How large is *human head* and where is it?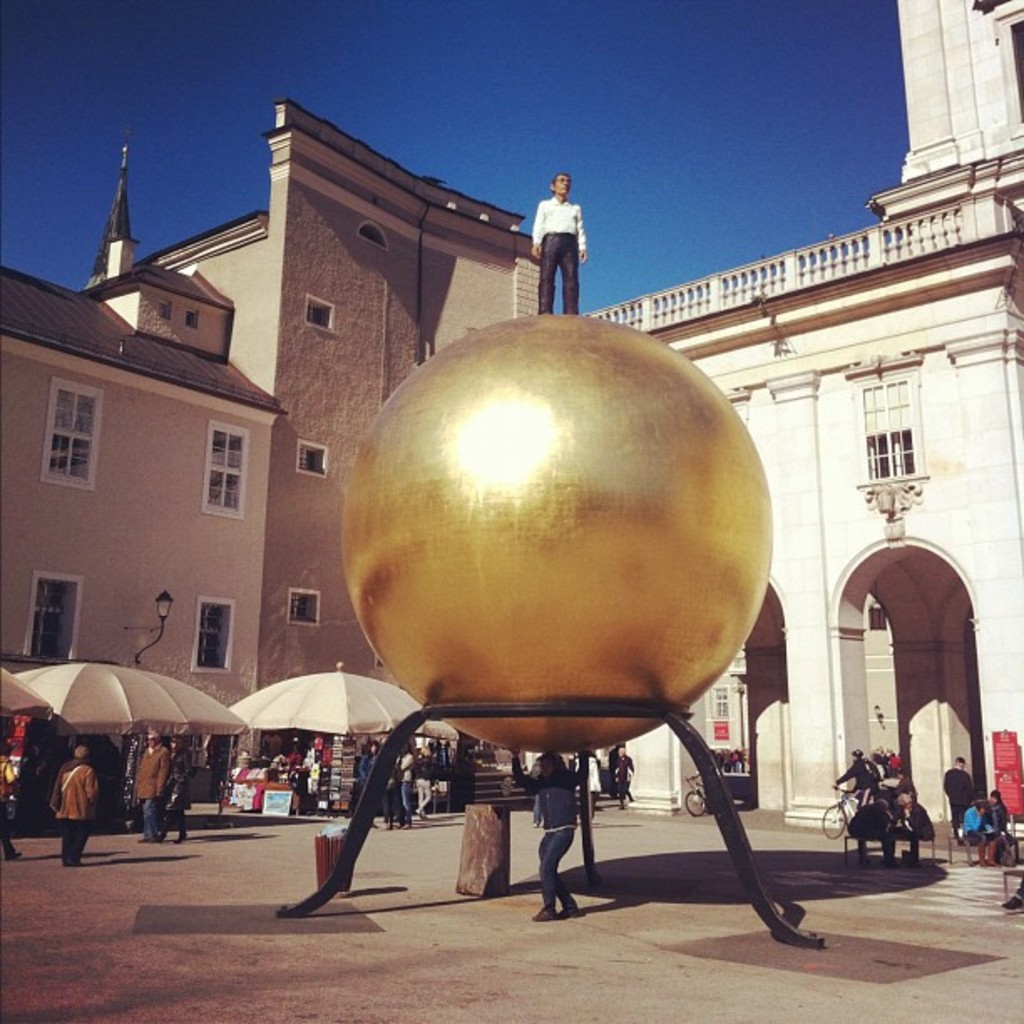
Bounding box: <box>72,740,92,760</box>.
